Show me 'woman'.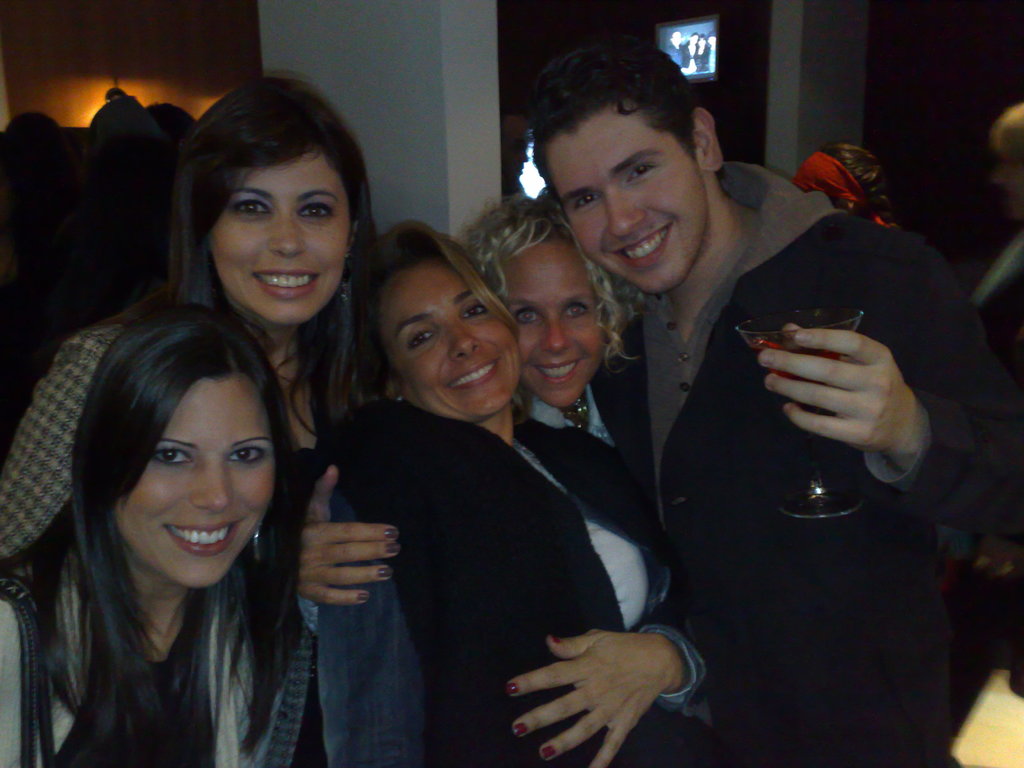
'woman' is here: l=0, t=301, r=333, b=767.
